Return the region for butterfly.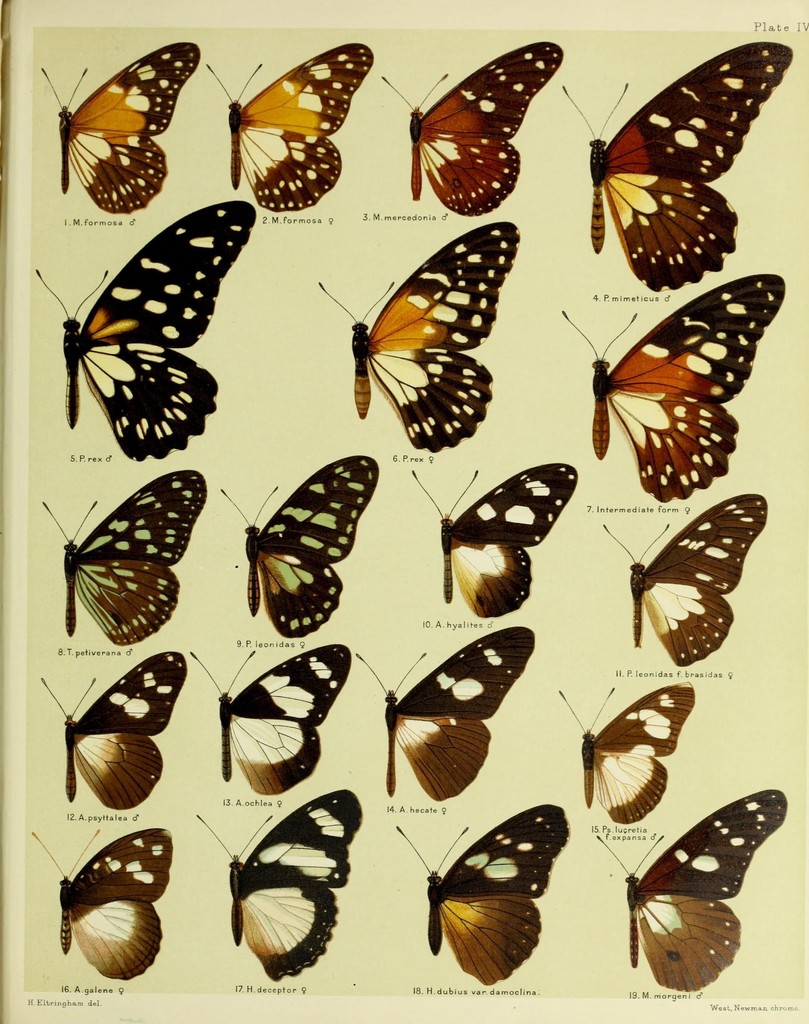
605,491,769,671.
